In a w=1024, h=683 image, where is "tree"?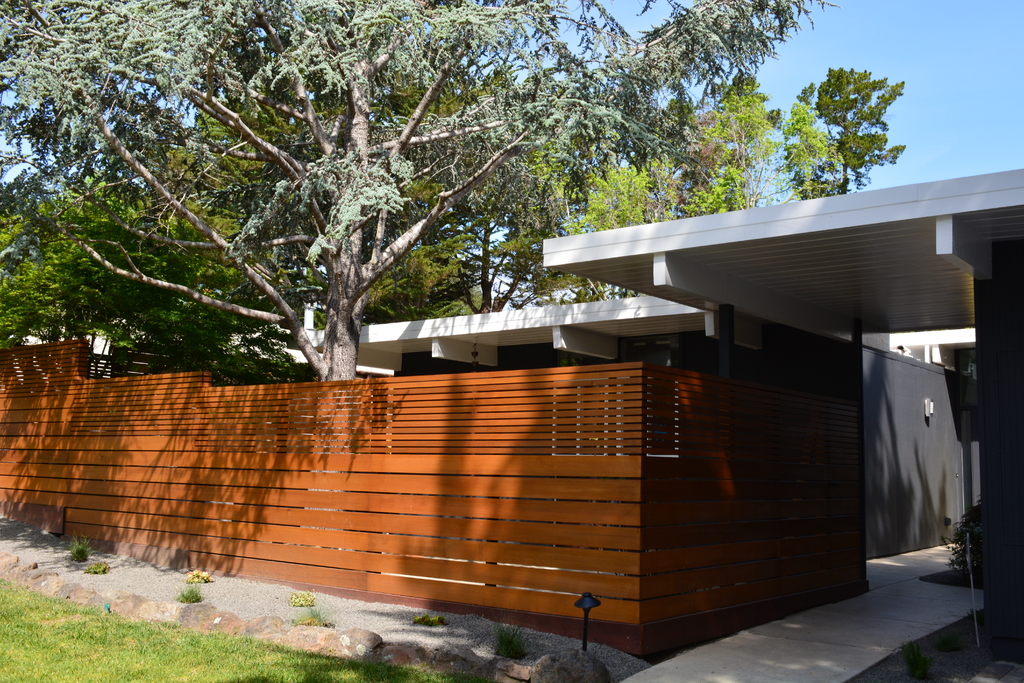
bbox=[780, 54, 931, 195].
